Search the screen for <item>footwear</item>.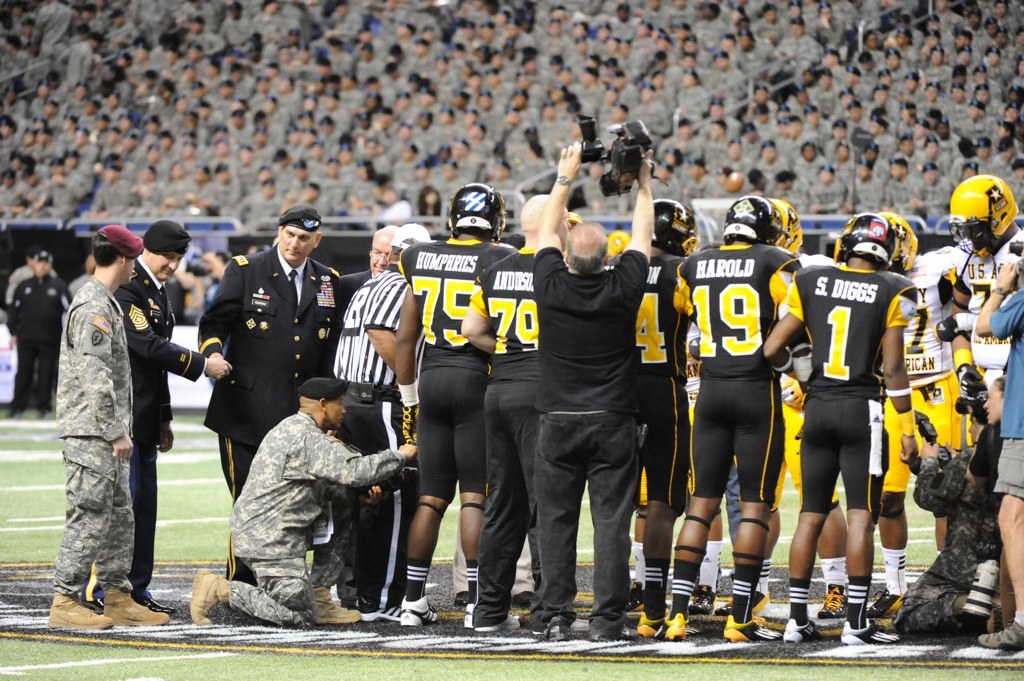
Found at x1=397 y1=596 x2=440 y2=625.
